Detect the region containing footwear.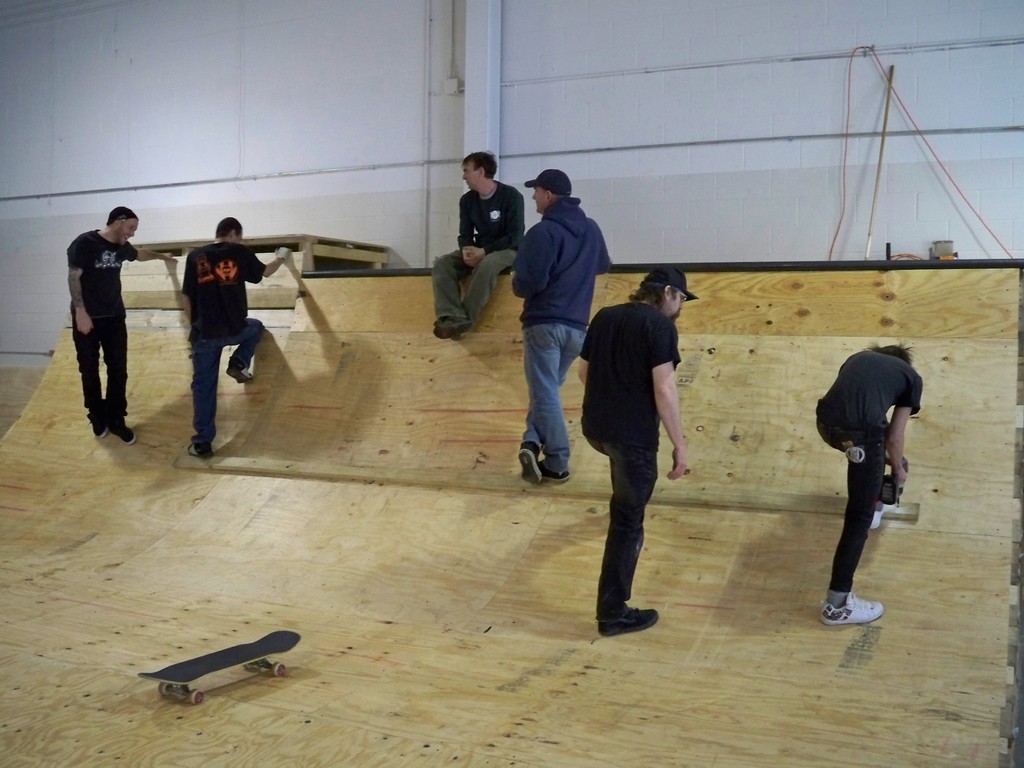
874 481 892 532.
